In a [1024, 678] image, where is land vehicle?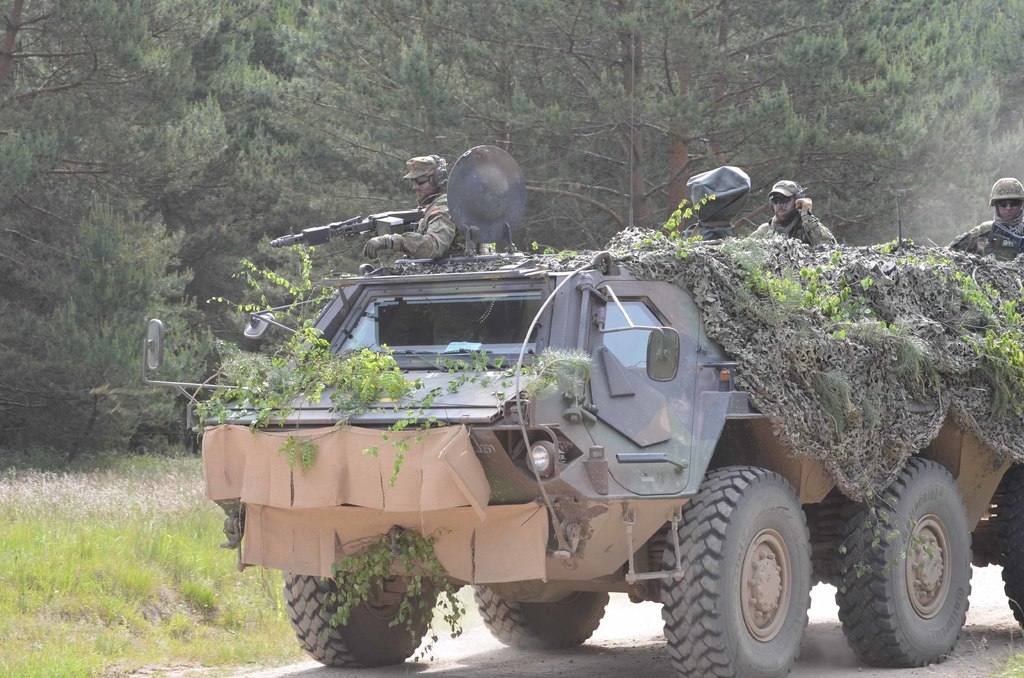
select_region(164, 214, 972, 672).
